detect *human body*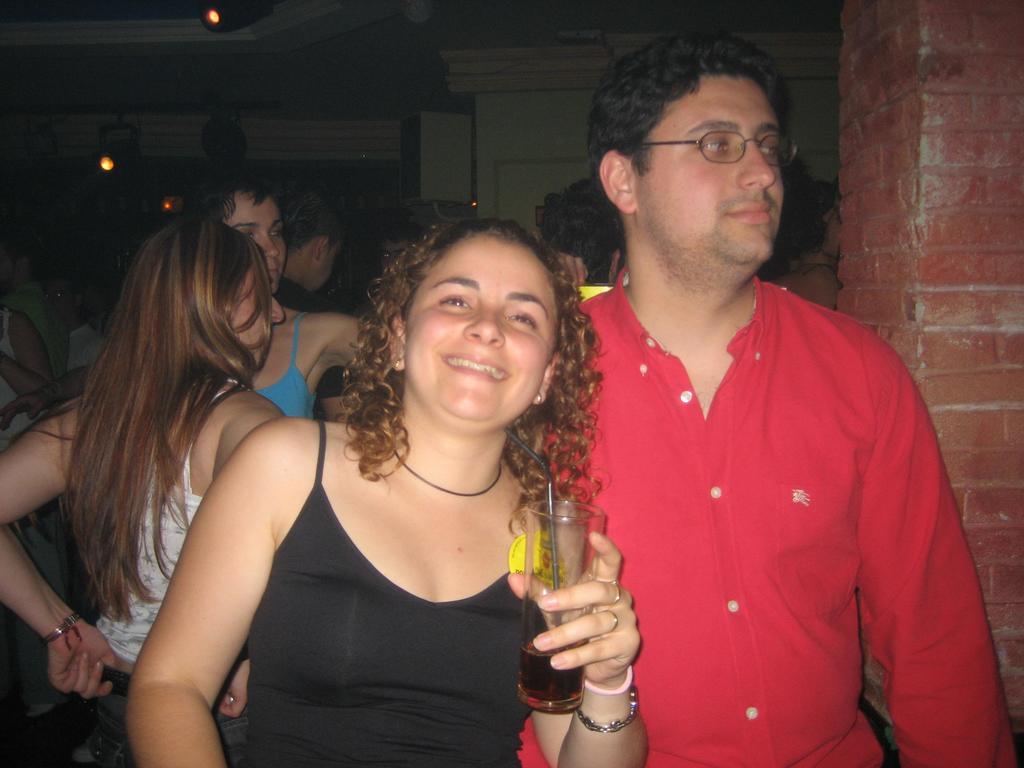
(left=0, top=371, right=292, bottom=767)
